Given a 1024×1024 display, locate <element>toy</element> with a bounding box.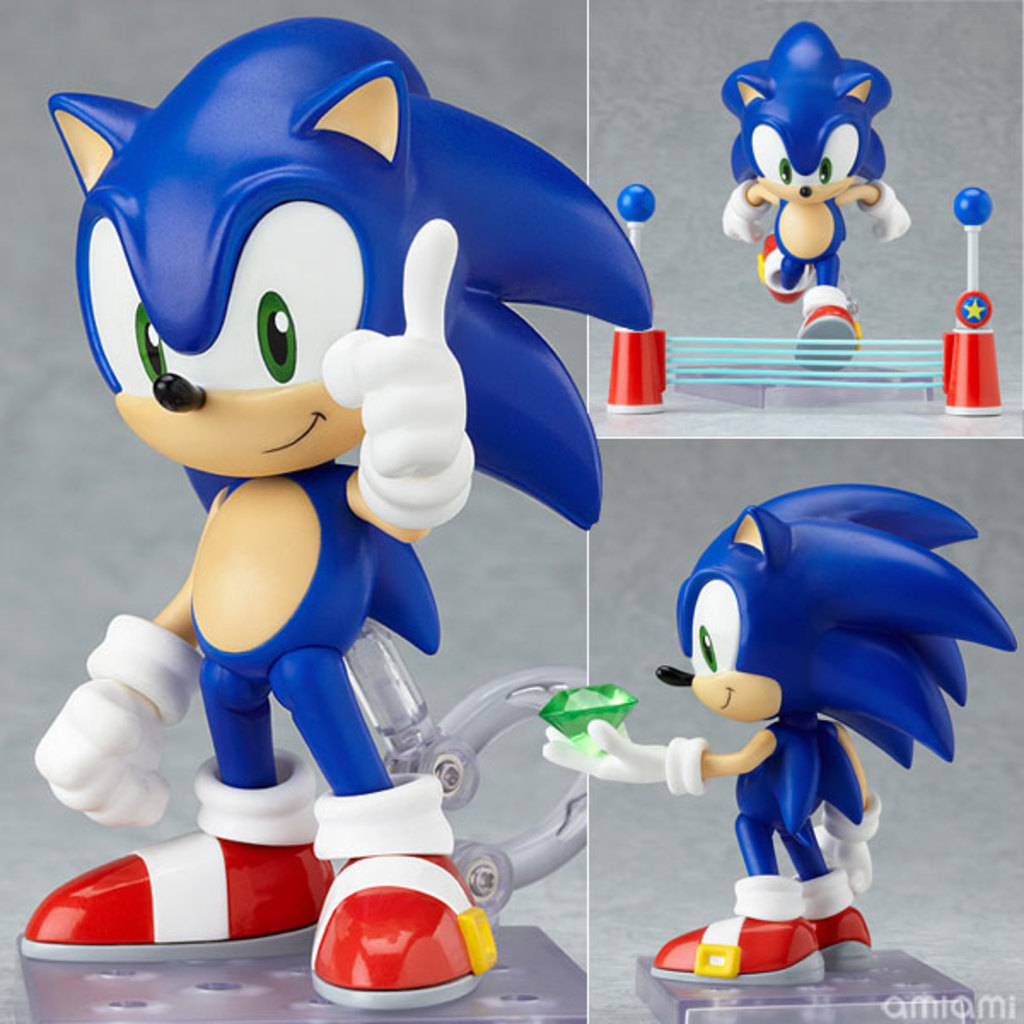
Located: region(27, 15, 642, 864).
